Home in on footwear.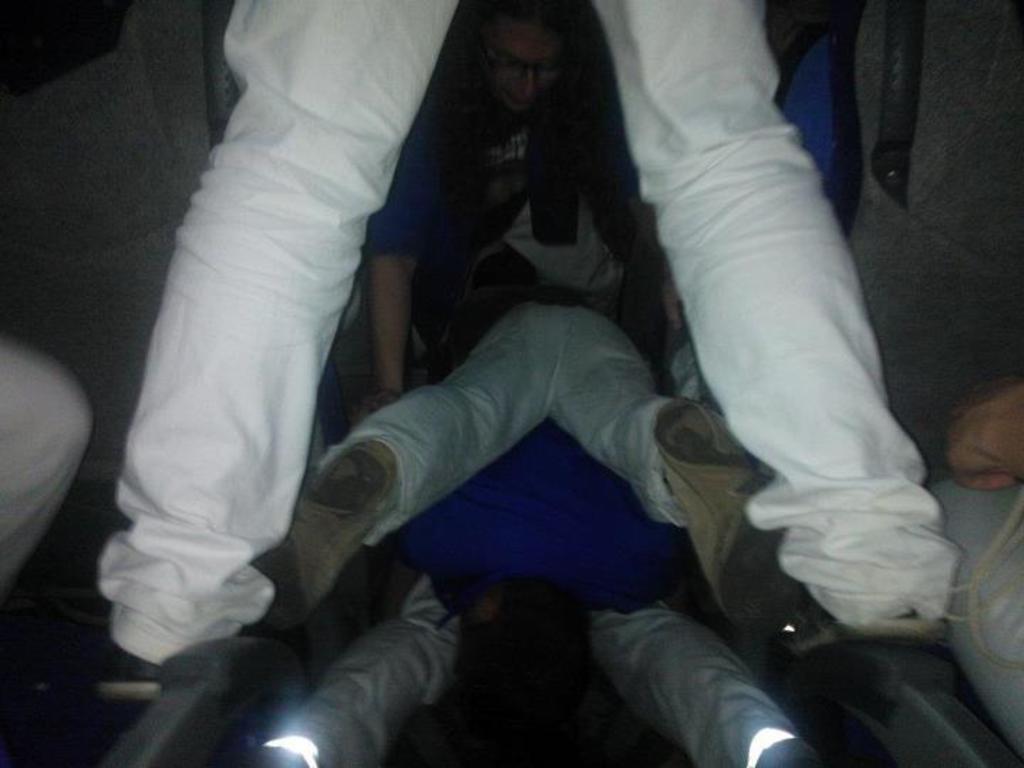
Homed in at [626,394,808,646].
